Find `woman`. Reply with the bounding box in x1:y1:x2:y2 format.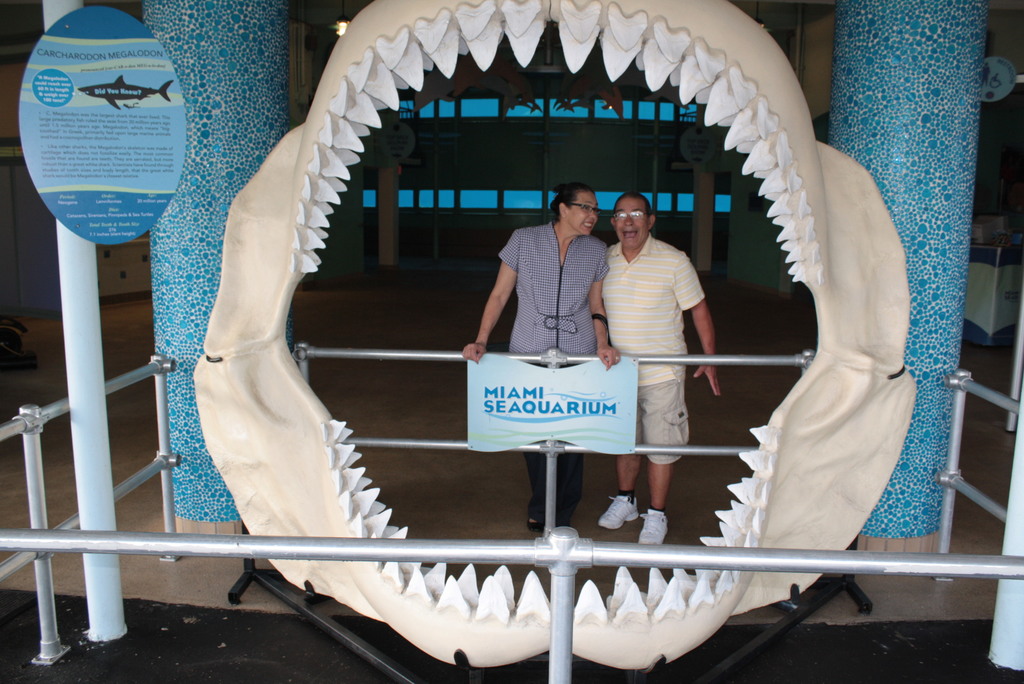
460:179:618:530.
